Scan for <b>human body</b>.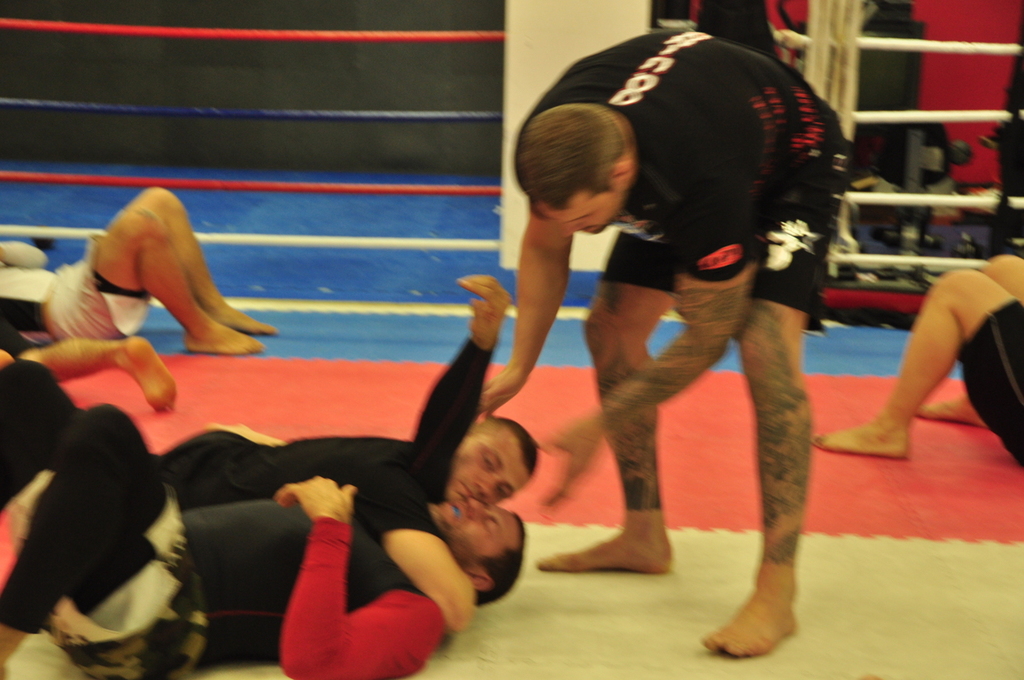
Scan result: <region>0, 278, 521, 679</region>.
